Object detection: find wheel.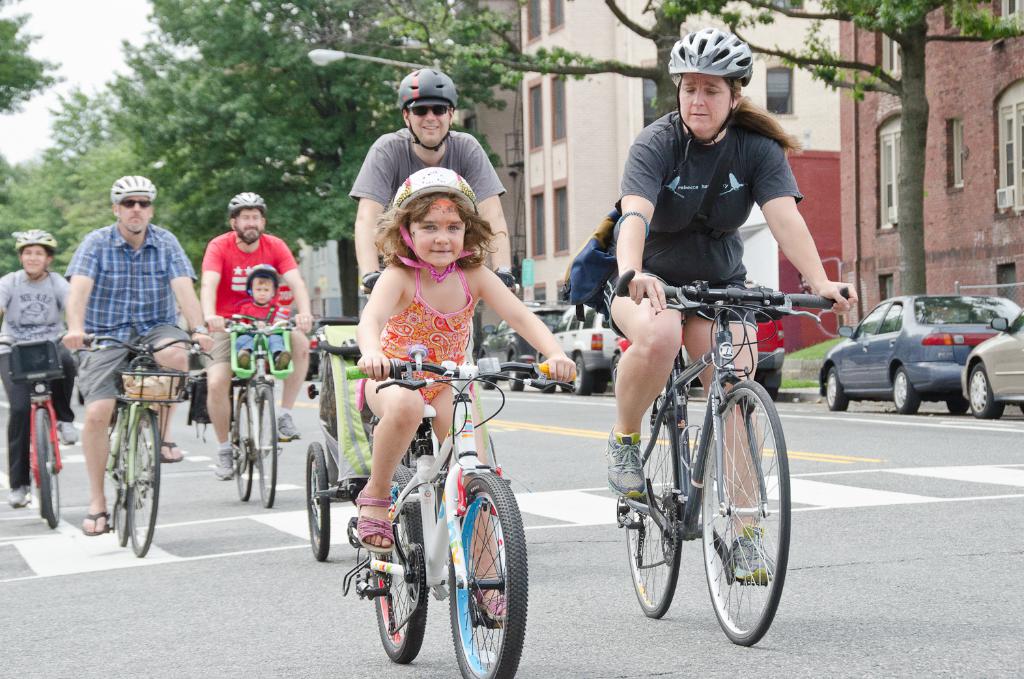
bbox=(372, 467, 426, 663).
